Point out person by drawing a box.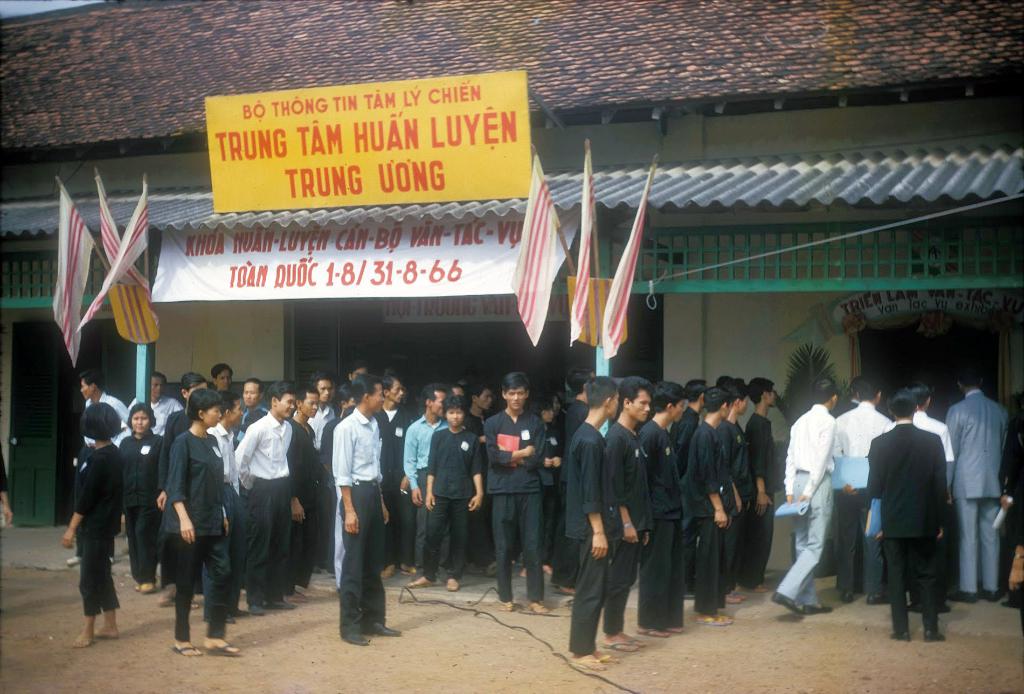
select_region(318, 368, 392, 648).
